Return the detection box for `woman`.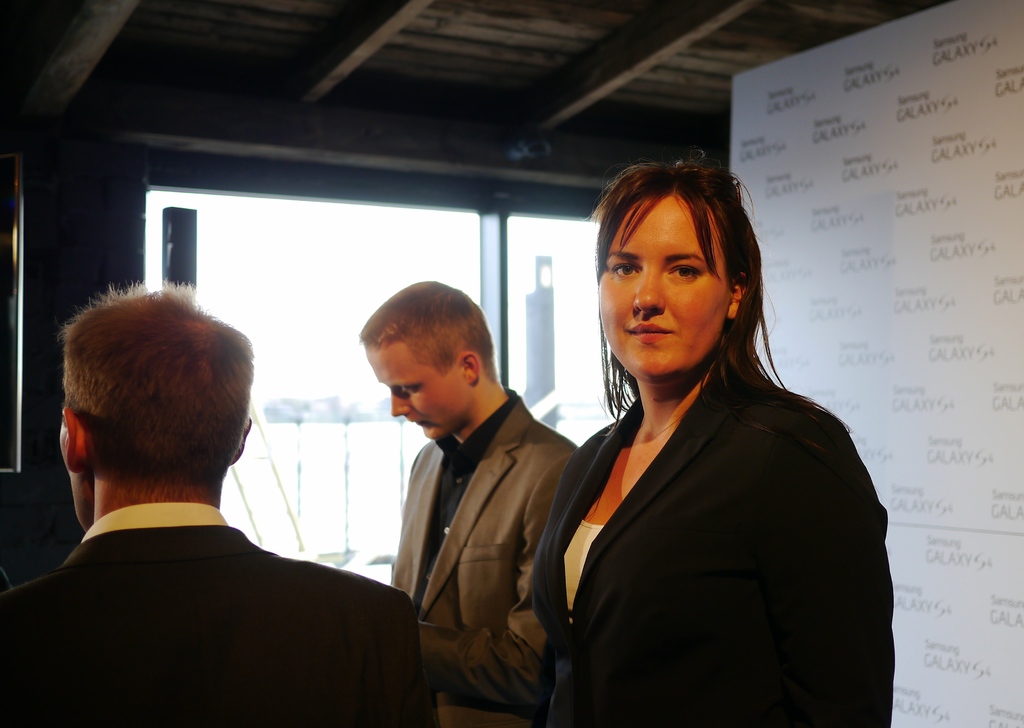
[x1=524, y1=161, x2=891, y2=727].
